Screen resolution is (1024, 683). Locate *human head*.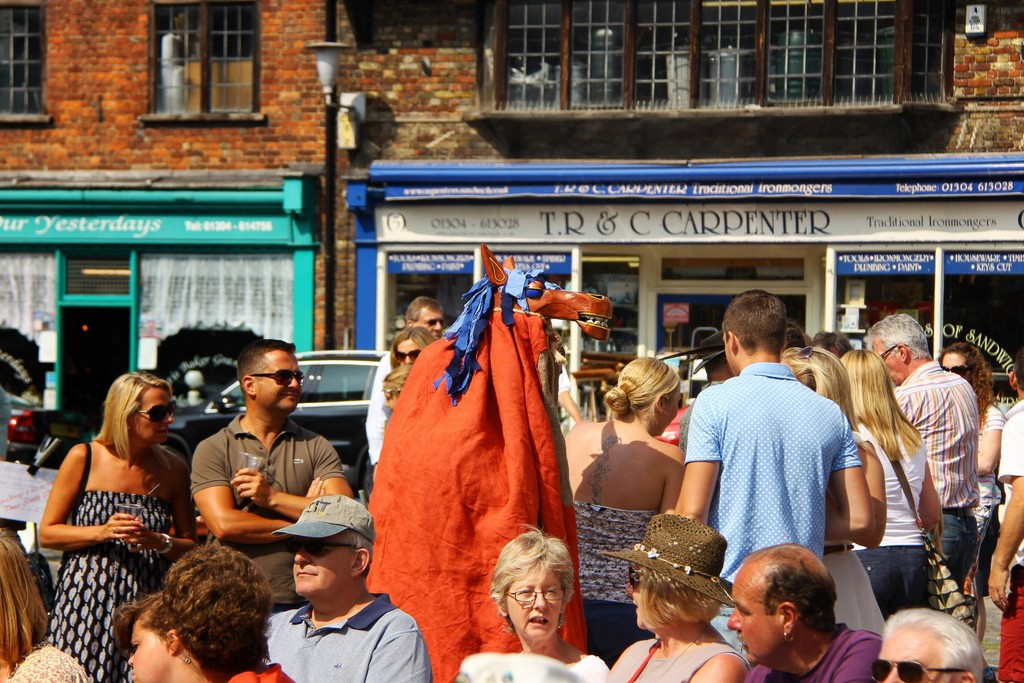
379, 365, 403, 410.
